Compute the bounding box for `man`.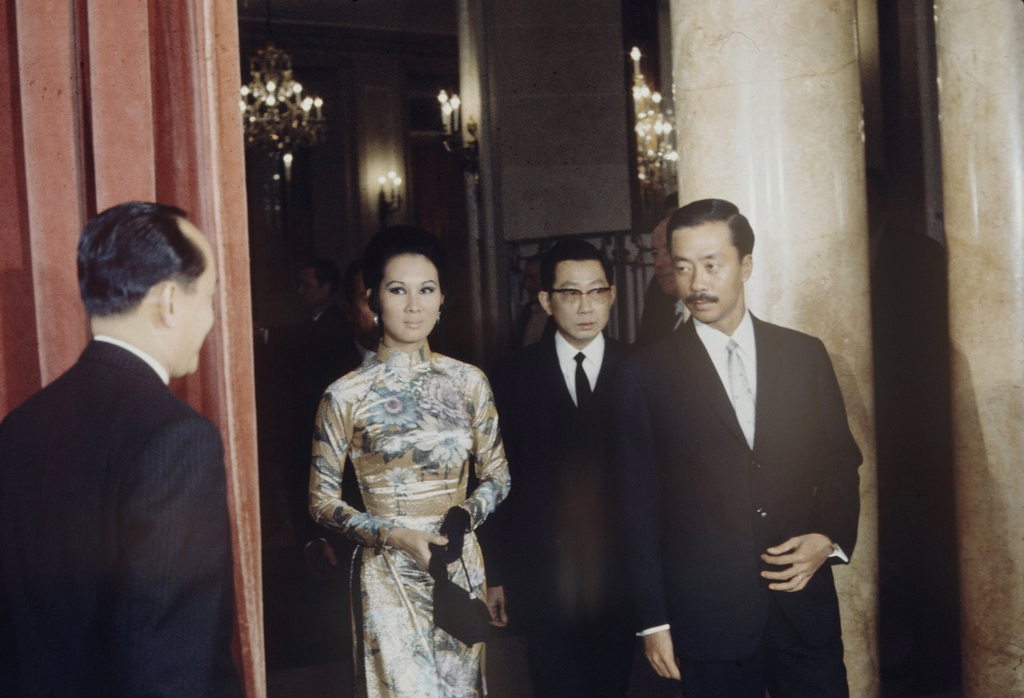
BBox(493, 242, 640, 697).
